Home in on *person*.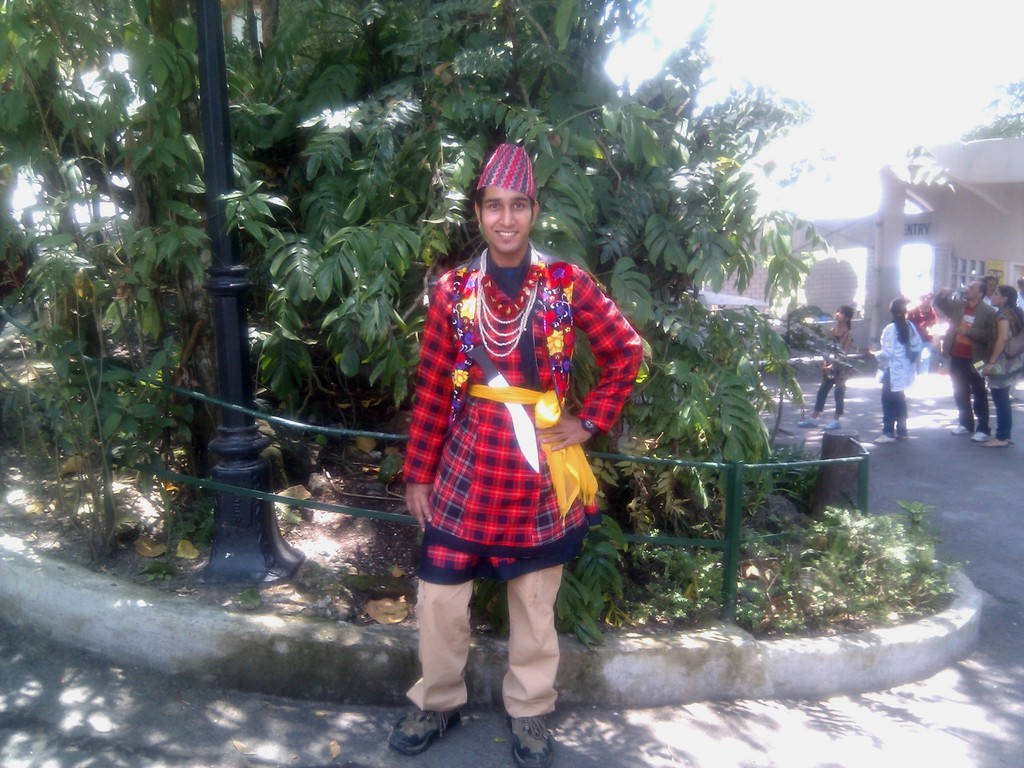
Homed in at crop(877, 300, 937, 437).
